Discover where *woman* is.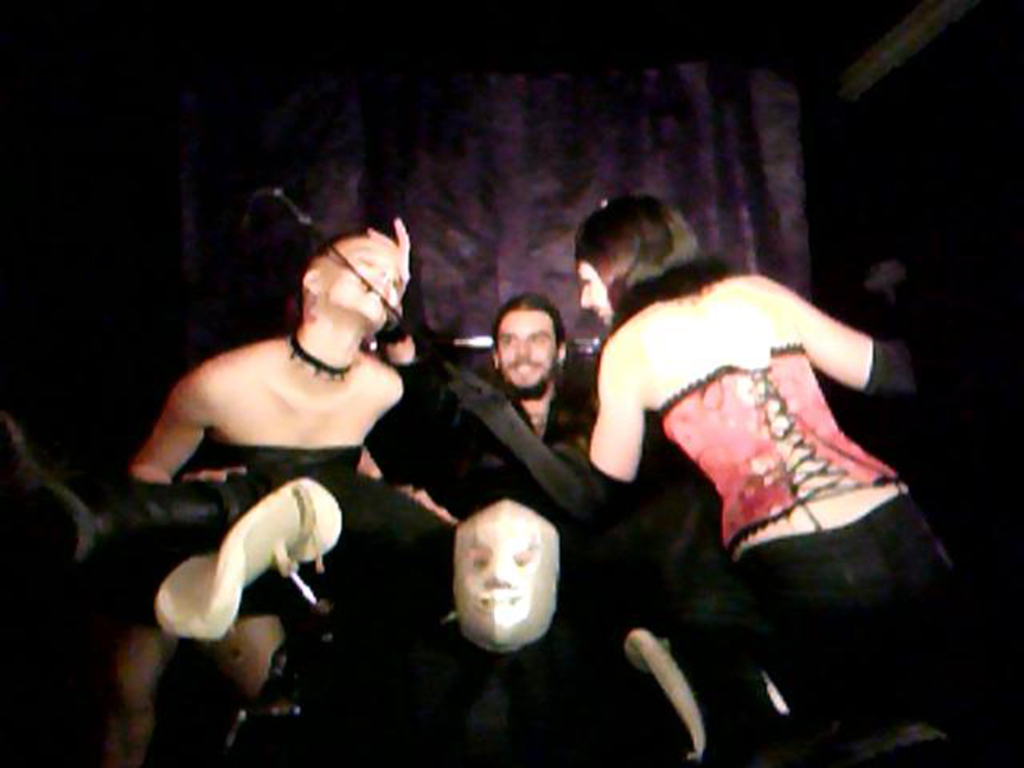
Discovered at bbox=(111, 207, 458, 666).
